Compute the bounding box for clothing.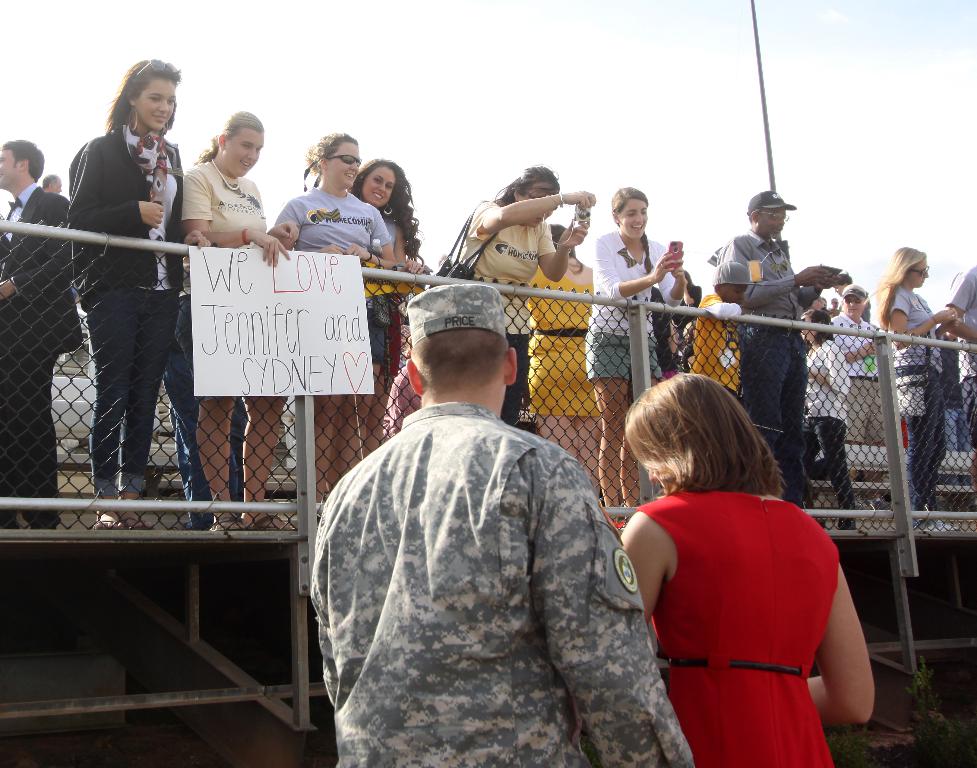
[465,205,559,407].
